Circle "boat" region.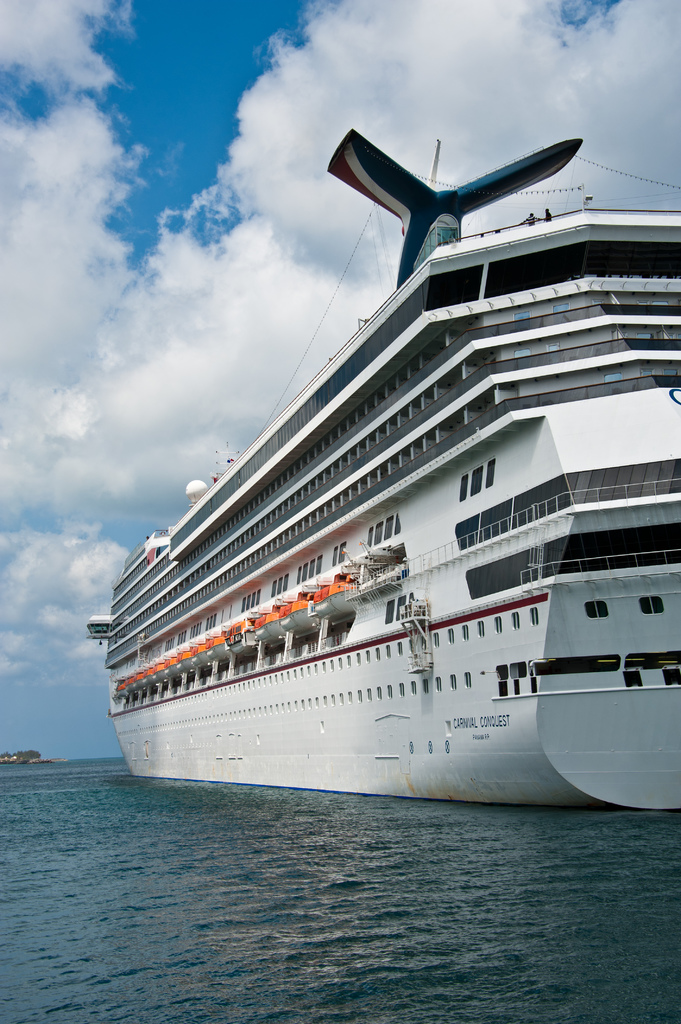
Region: bbox=(97, 77, 680, 814).
